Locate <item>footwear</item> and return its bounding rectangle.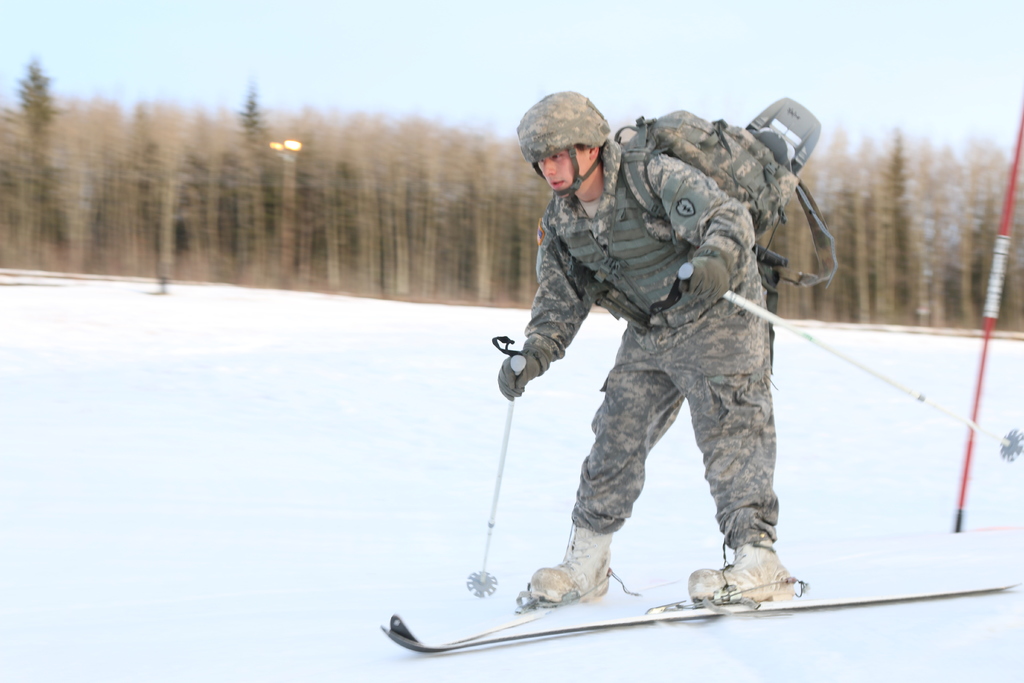
crop(705, 548, 805, 615).
